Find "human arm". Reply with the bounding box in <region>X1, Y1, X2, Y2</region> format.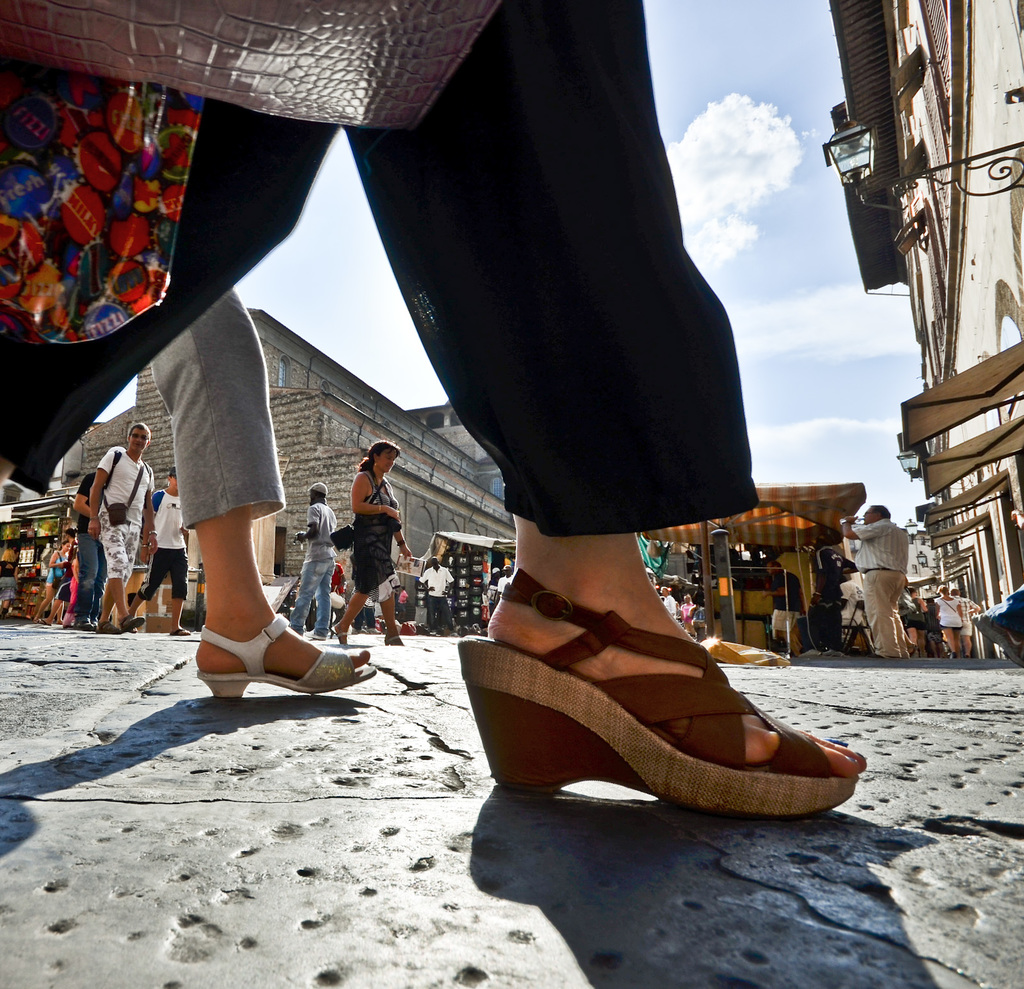
<region>134, 472, 160, 558</region>.
